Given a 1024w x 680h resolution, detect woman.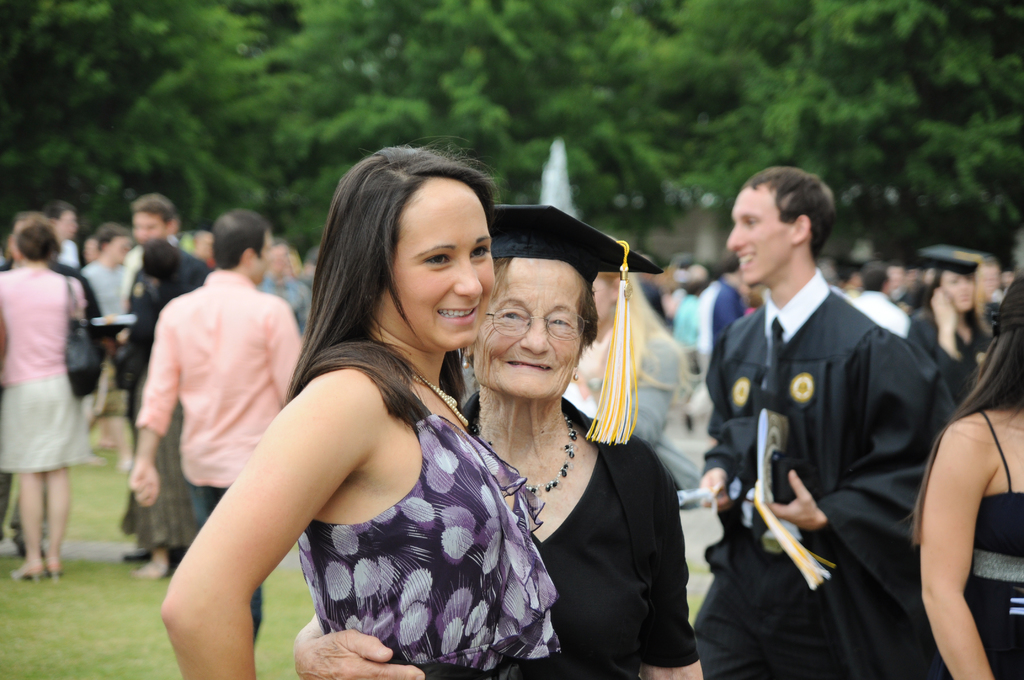
{"x1": 0, "y1": 214, "x2": 92, "y2": 581}.
